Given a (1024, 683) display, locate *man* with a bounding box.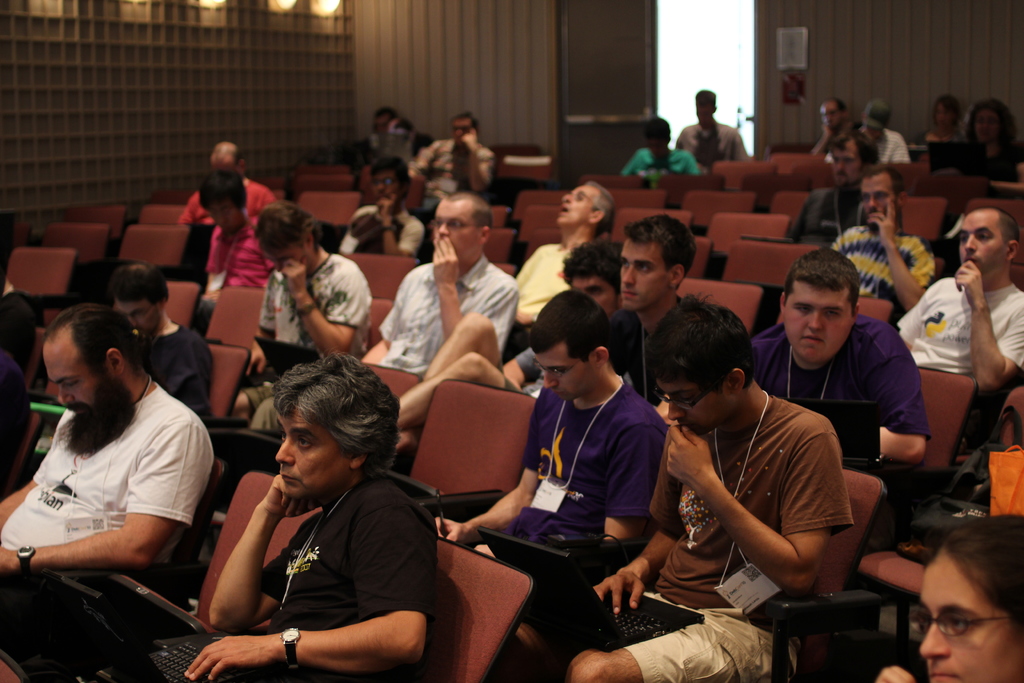
Located: (x1=360, y1=194, x2=525, y2=377).
